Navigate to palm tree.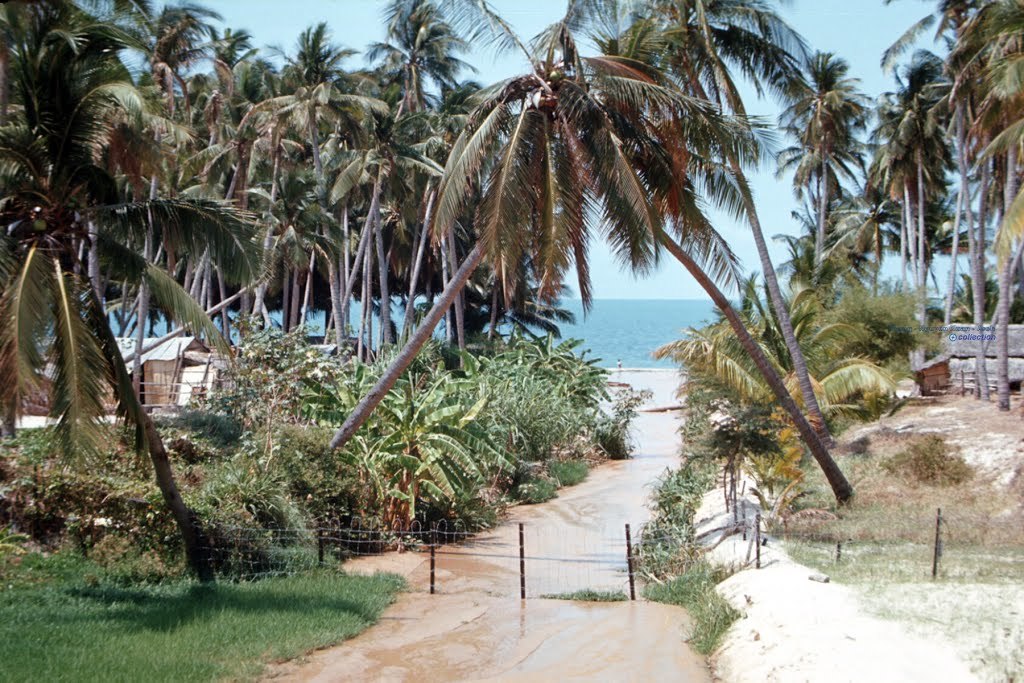
Navigation target: [240, 64, 355, 319].
